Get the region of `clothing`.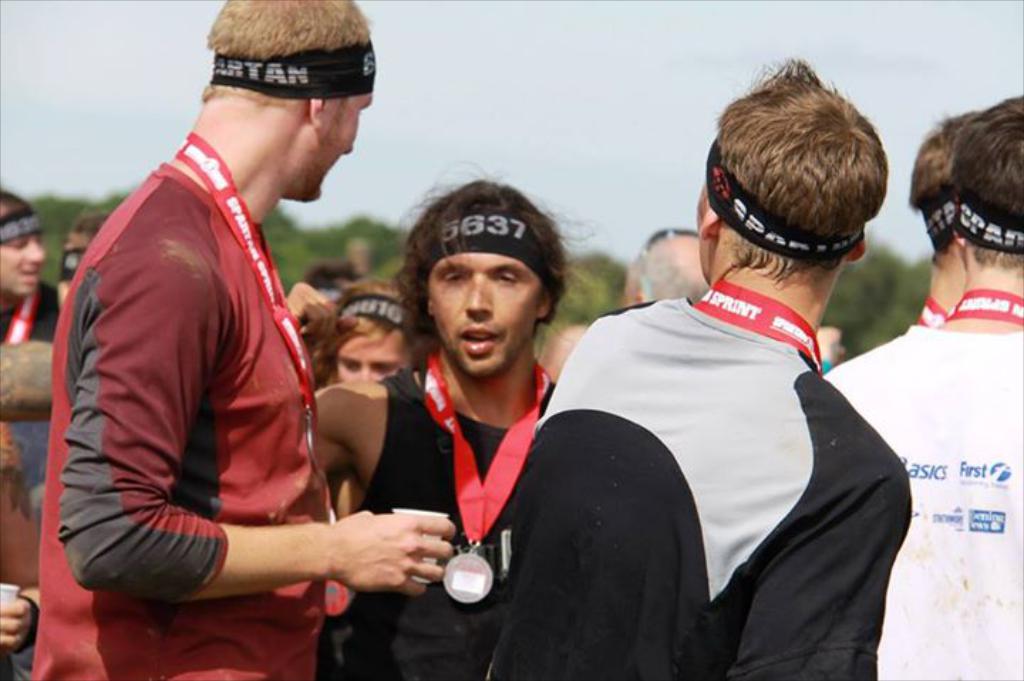
box(57, 85, 377, 643).
